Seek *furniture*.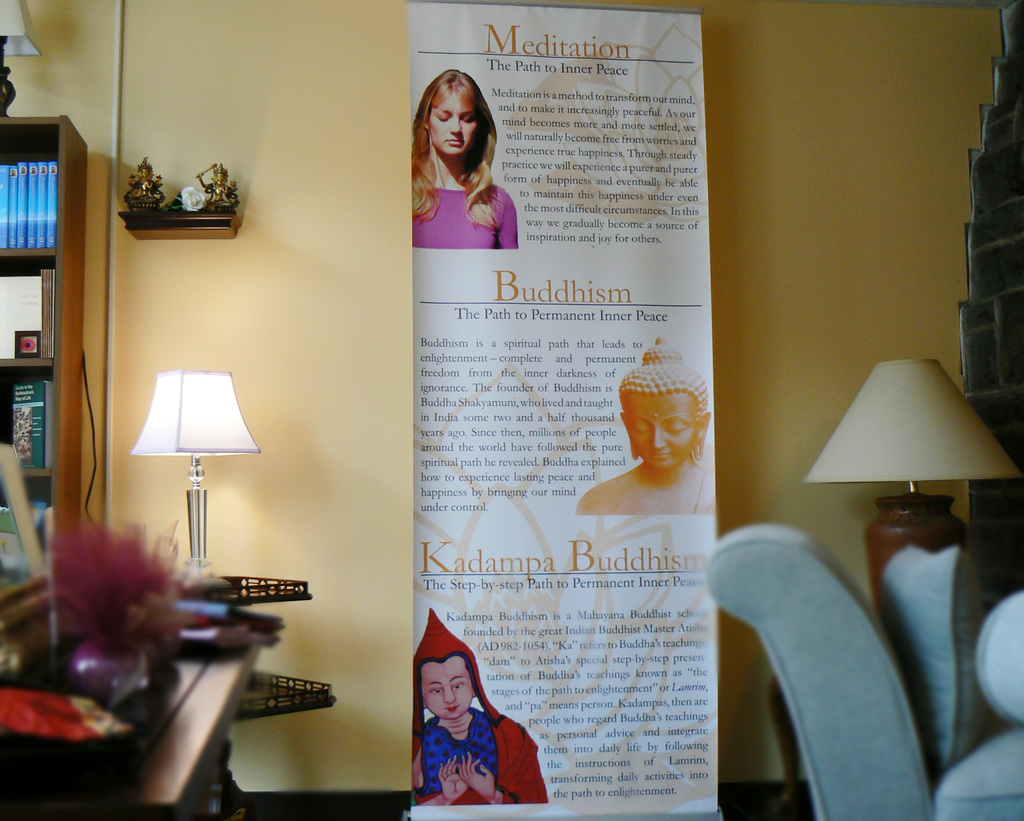
bbox=[173, 577, 333, 820].
